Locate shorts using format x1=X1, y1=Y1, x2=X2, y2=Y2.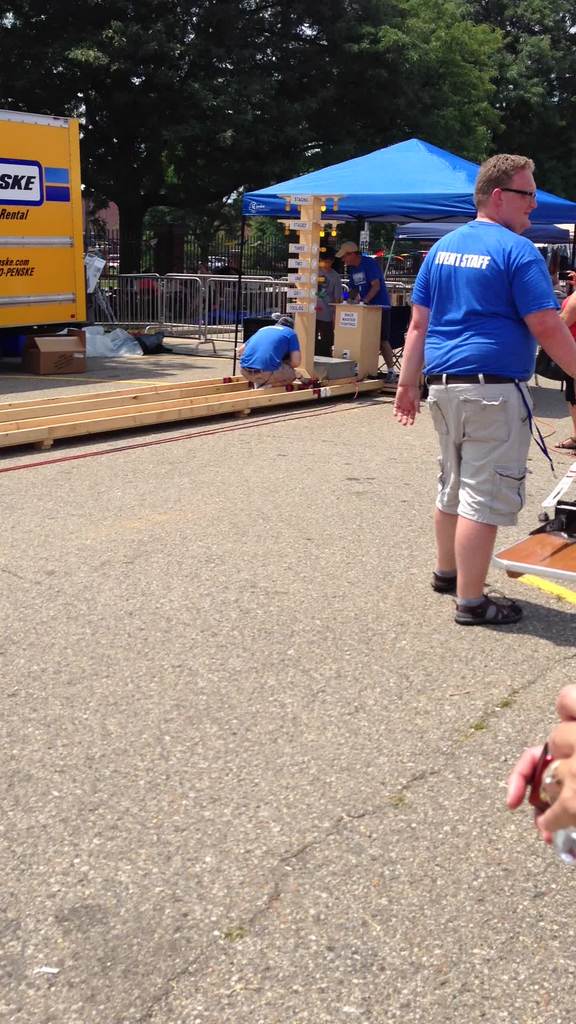
x1=382, y1=312, x2=397, y2=337.
